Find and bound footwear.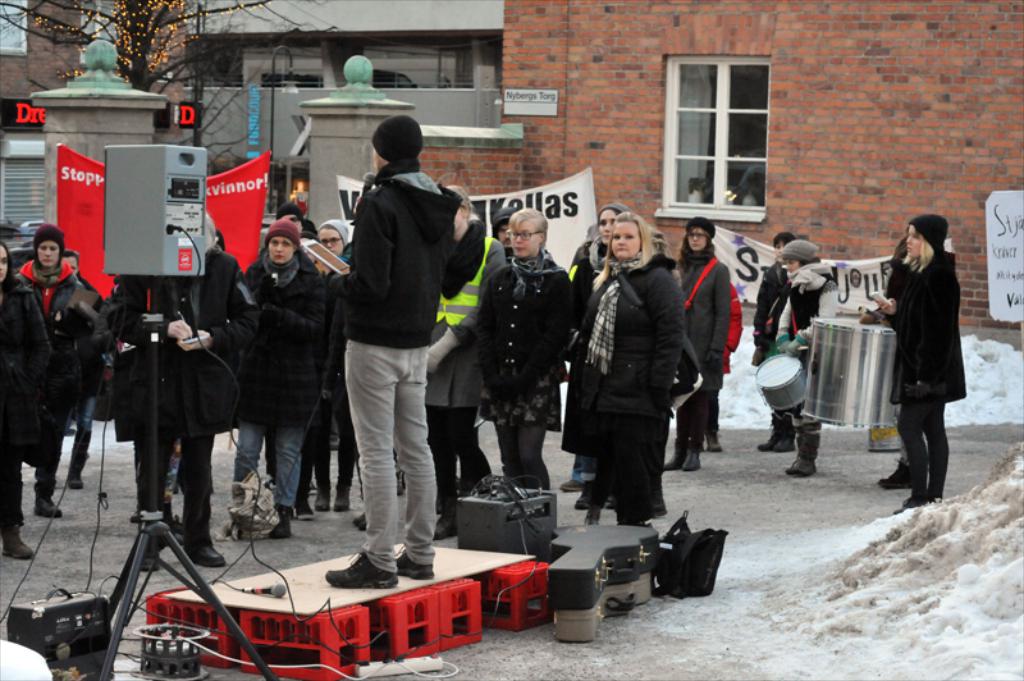
Bound: {"x1": 262, "y1": 502, "x2": 287, "y2": 535}.
